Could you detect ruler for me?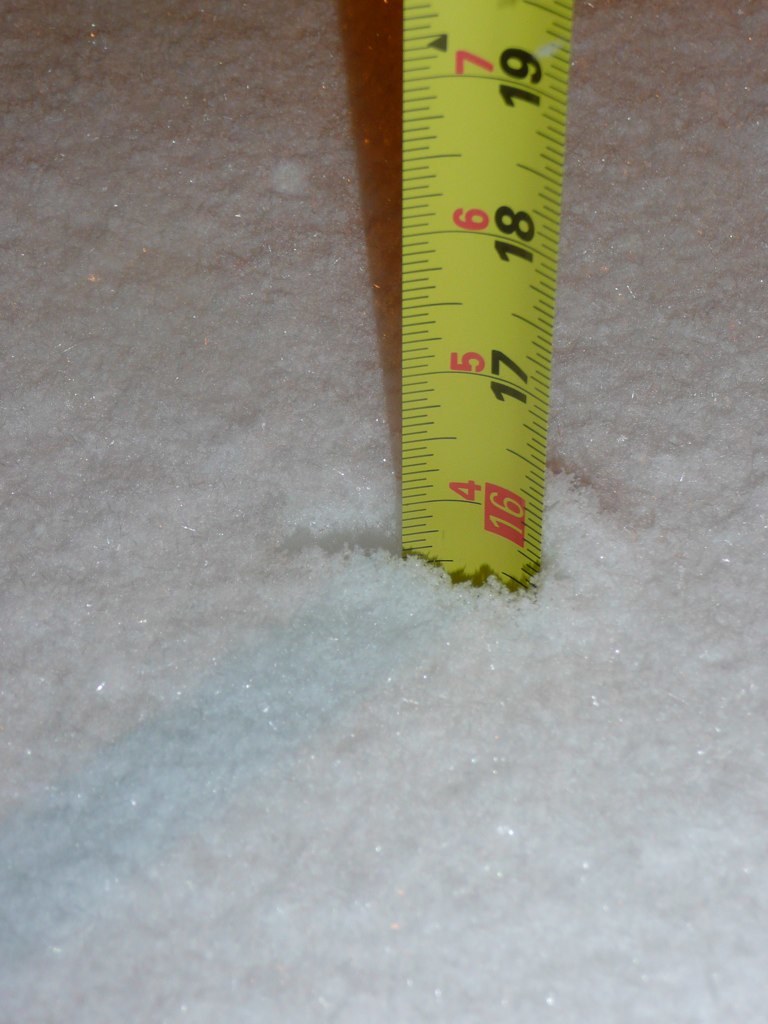
Detection result: 397 0 578 593.
